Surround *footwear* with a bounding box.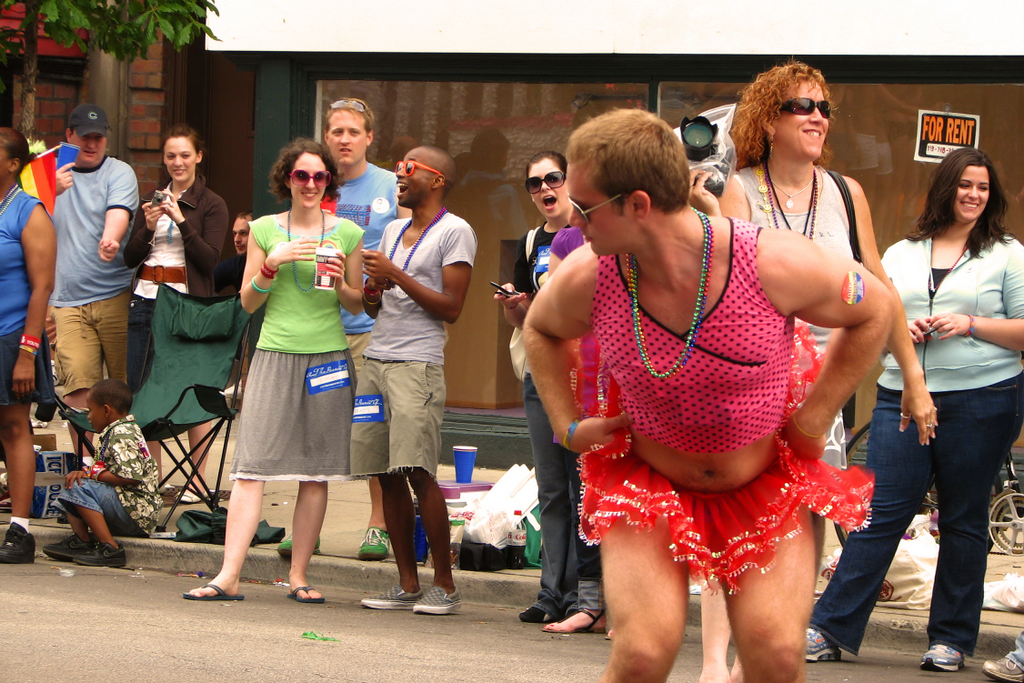
detection(0, 522, 31, 563).
